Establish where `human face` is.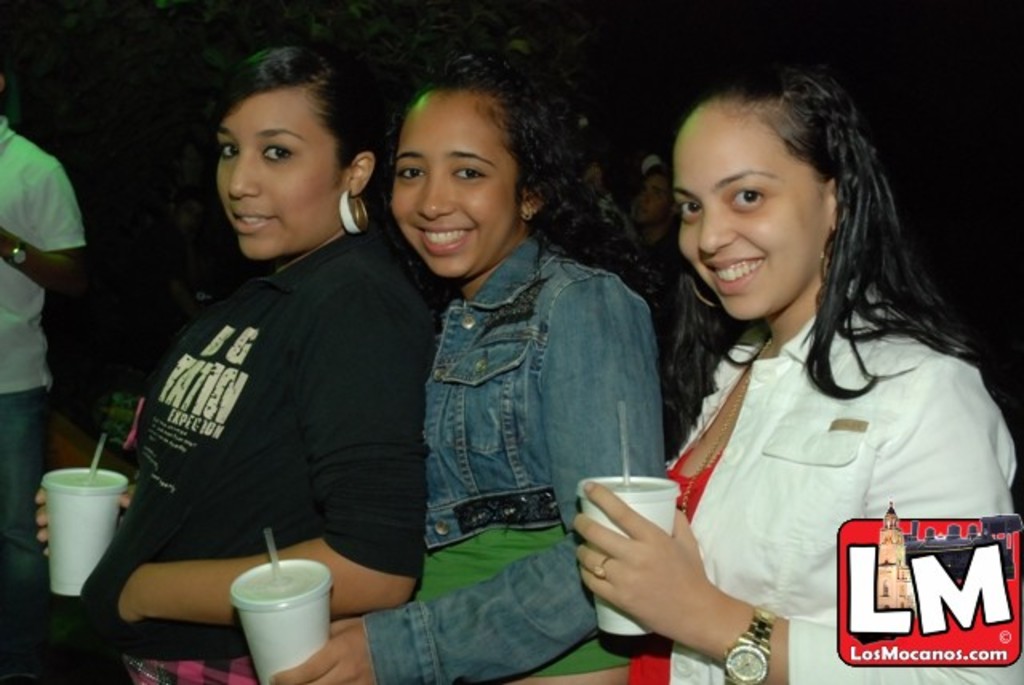
Established at bbox(634, 176, 666, 226).
